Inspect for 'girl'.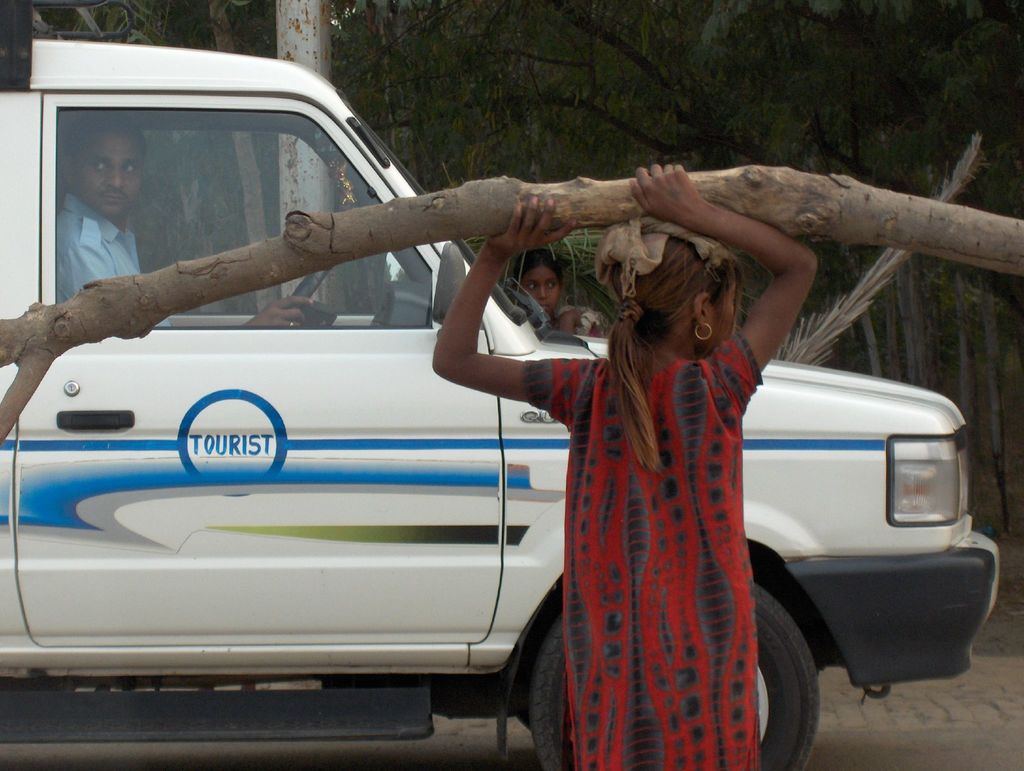
Inspection: 436,164,822,770.
